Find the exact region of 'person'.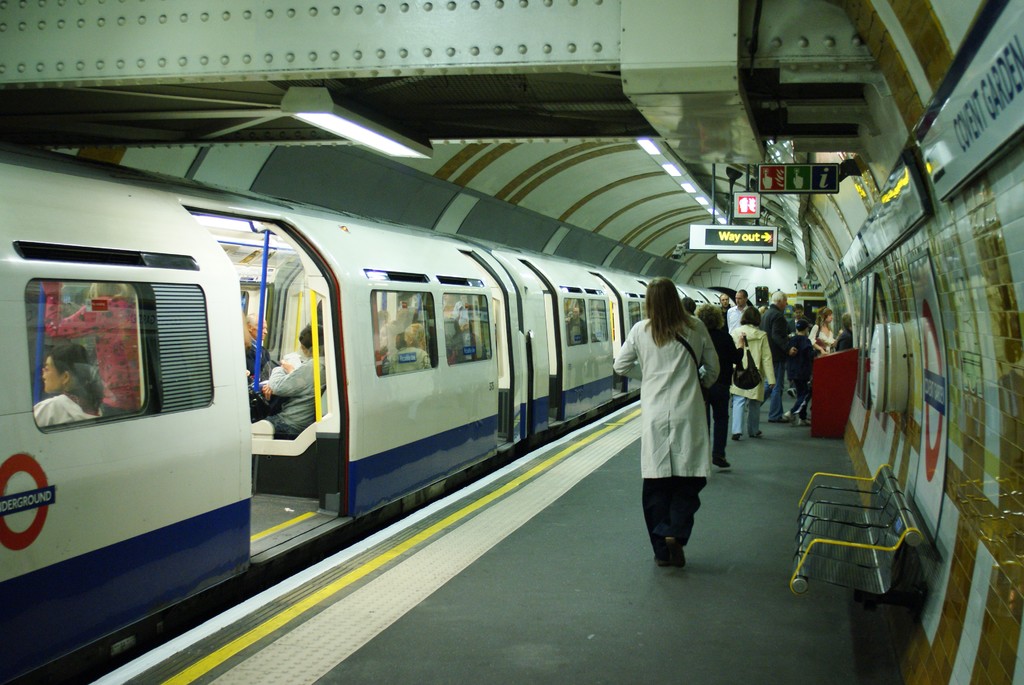
Exact region: (45,281,142,420).
